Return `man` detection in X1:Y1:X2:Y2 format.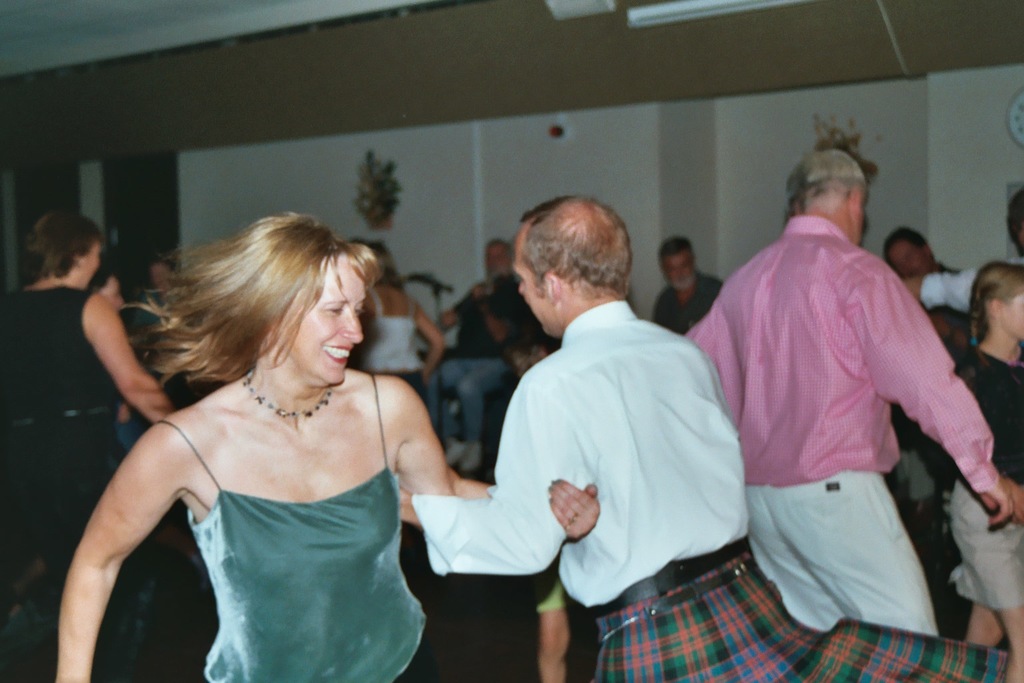
652:236:723:329.
